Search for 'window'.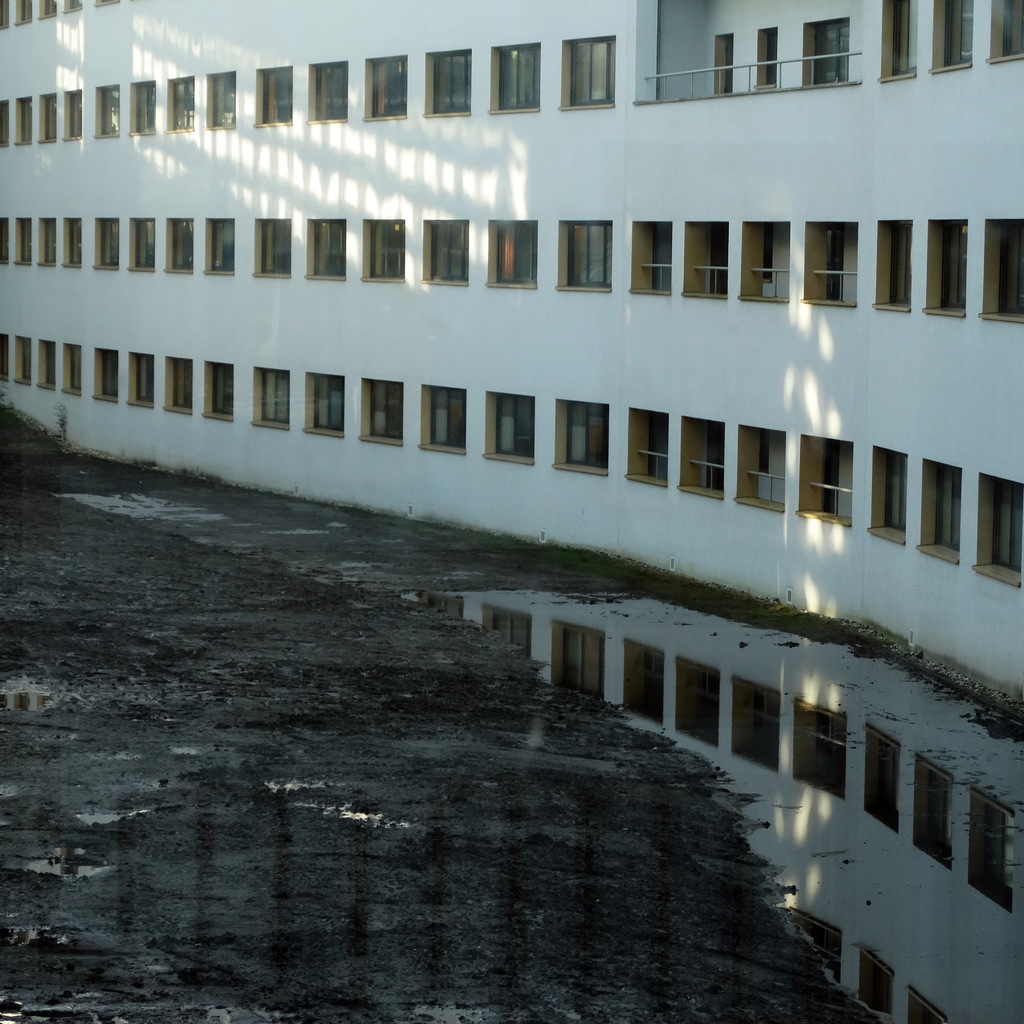
Found at [765, 31, 776, 86].
